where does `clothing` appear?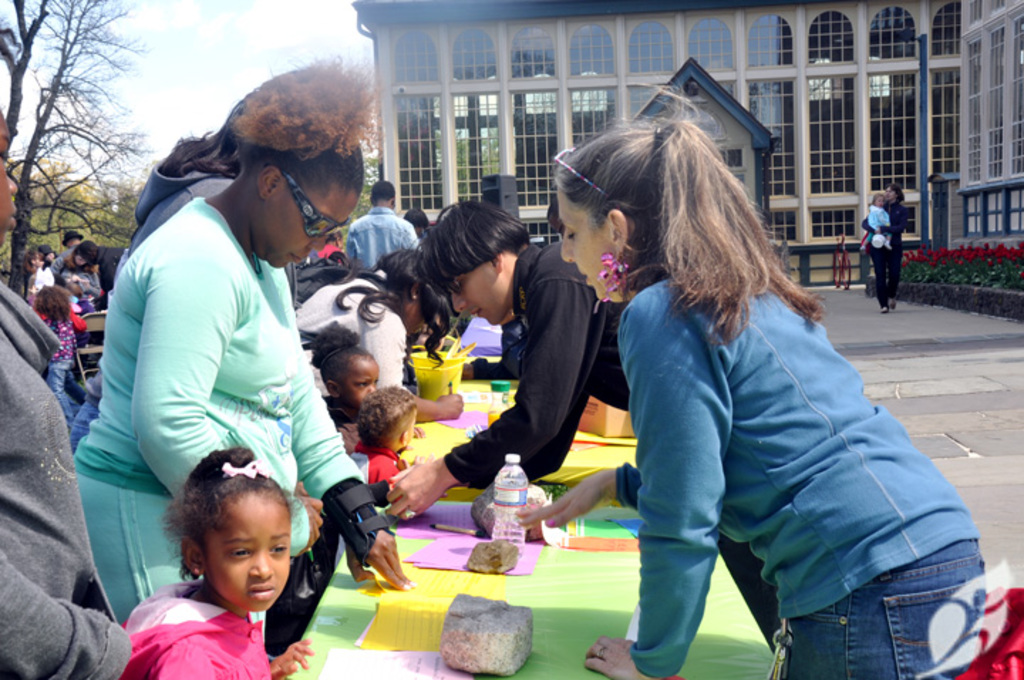
Appears at {"x1": 317, "y1": 242, "x2": 344, "y2": 257}.
